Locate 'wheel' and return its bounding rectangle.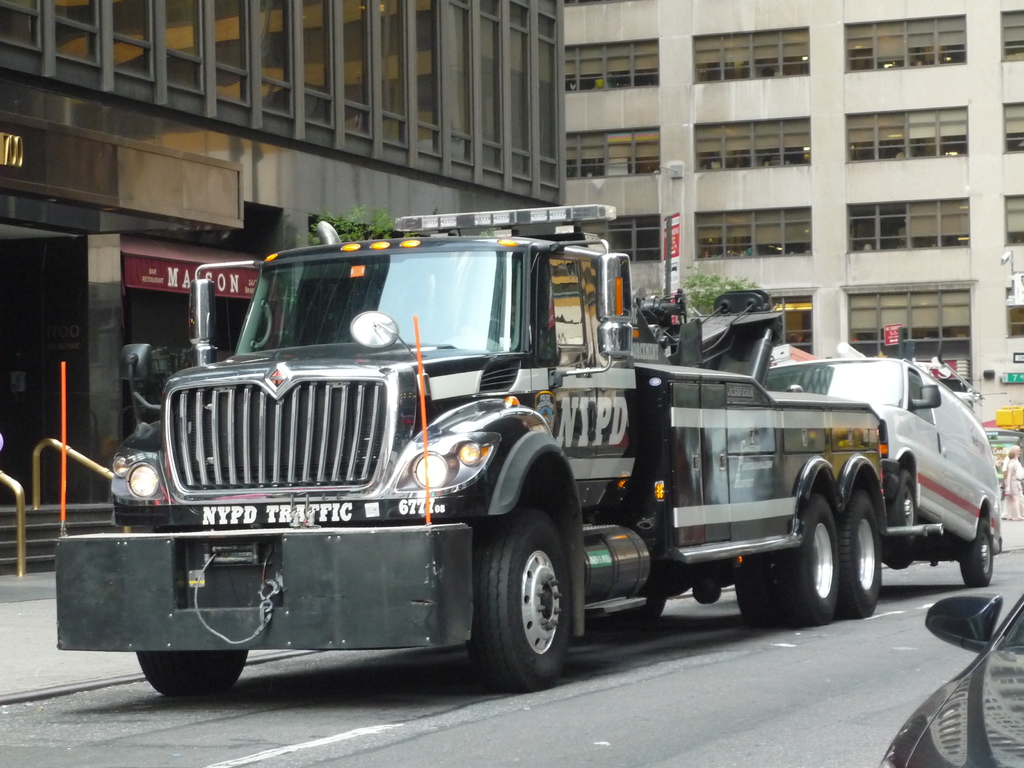
BBox(735, 557, 781, 627).
